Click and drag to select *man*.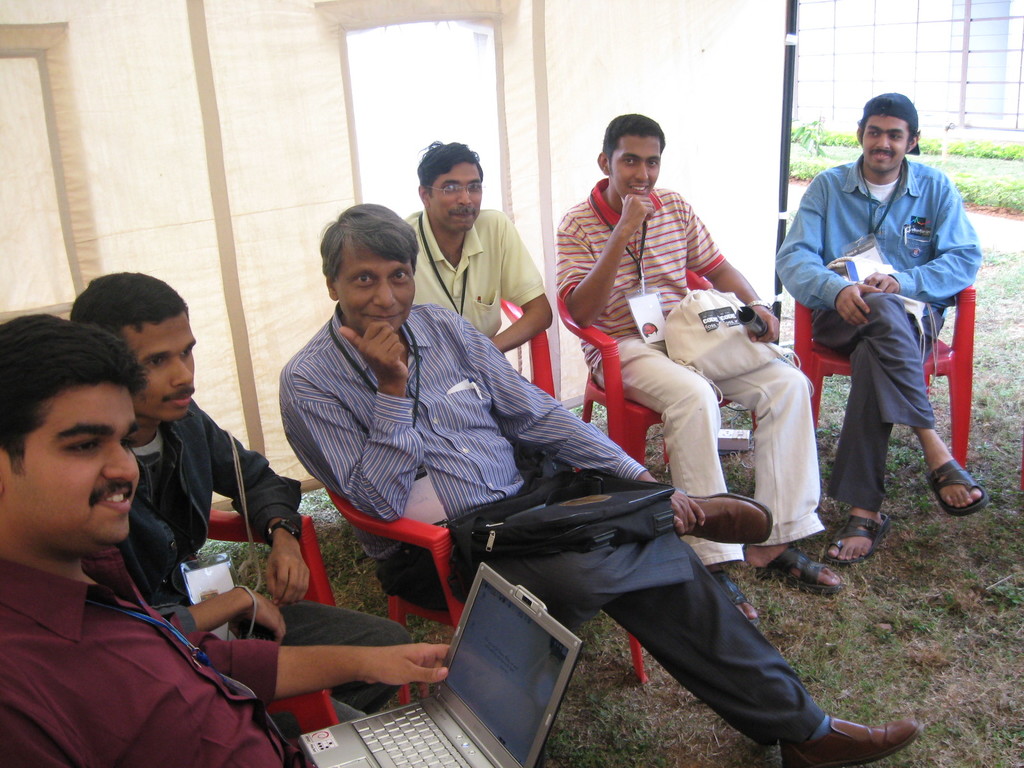
Selection: crop(280, 202, 924, 767).
